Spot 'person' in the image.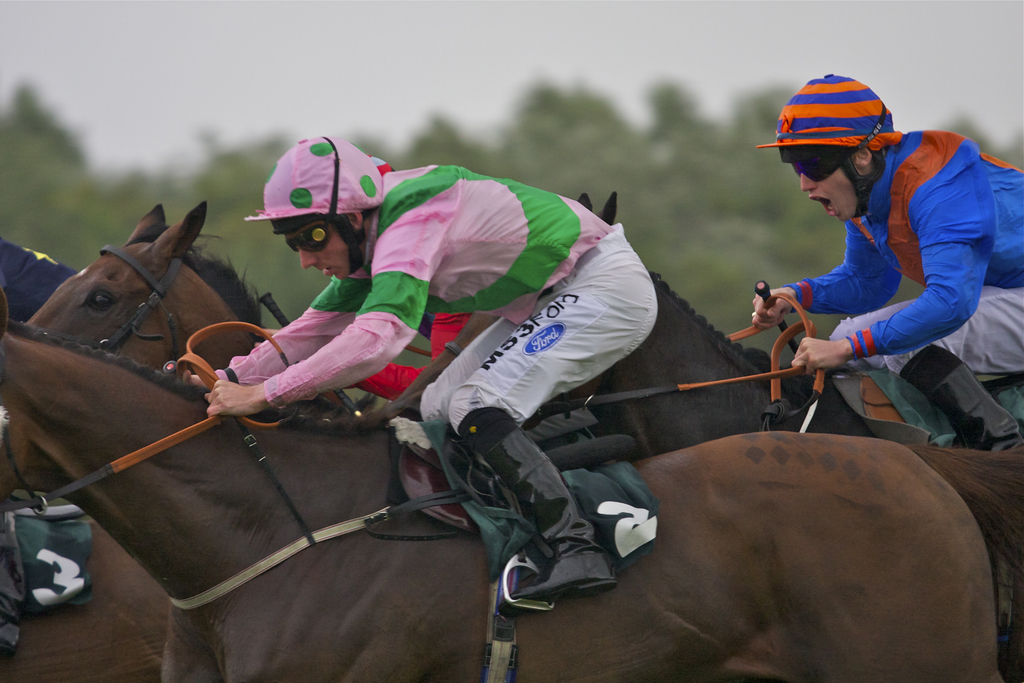
'person' found at locate(748, 76, 1023, 383).
